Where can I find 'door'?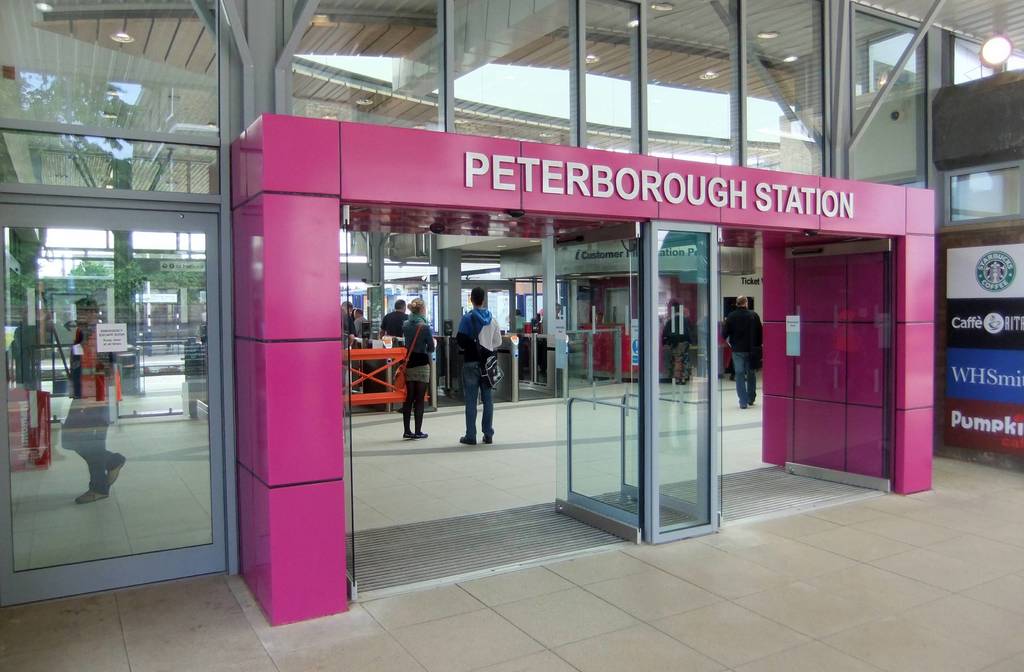
You can find it at [left=342, top=204, right=360, bottom=603].
